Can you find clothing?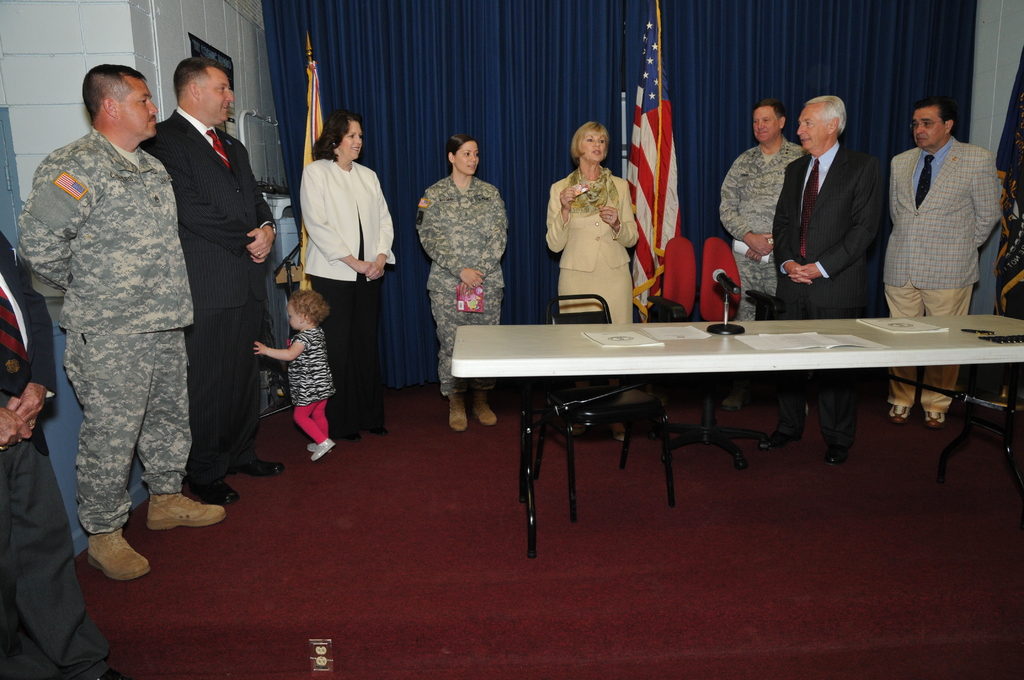
Yes, bounding box: (879, 148, 1000, 410).
